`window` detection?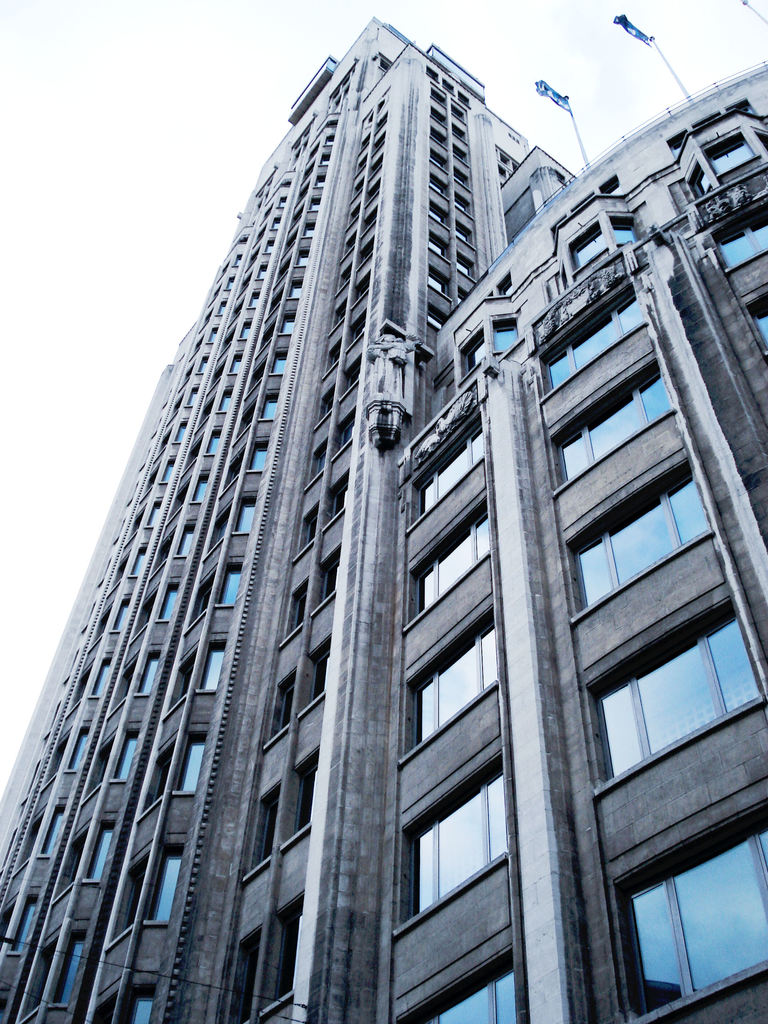
116,659,138,702
